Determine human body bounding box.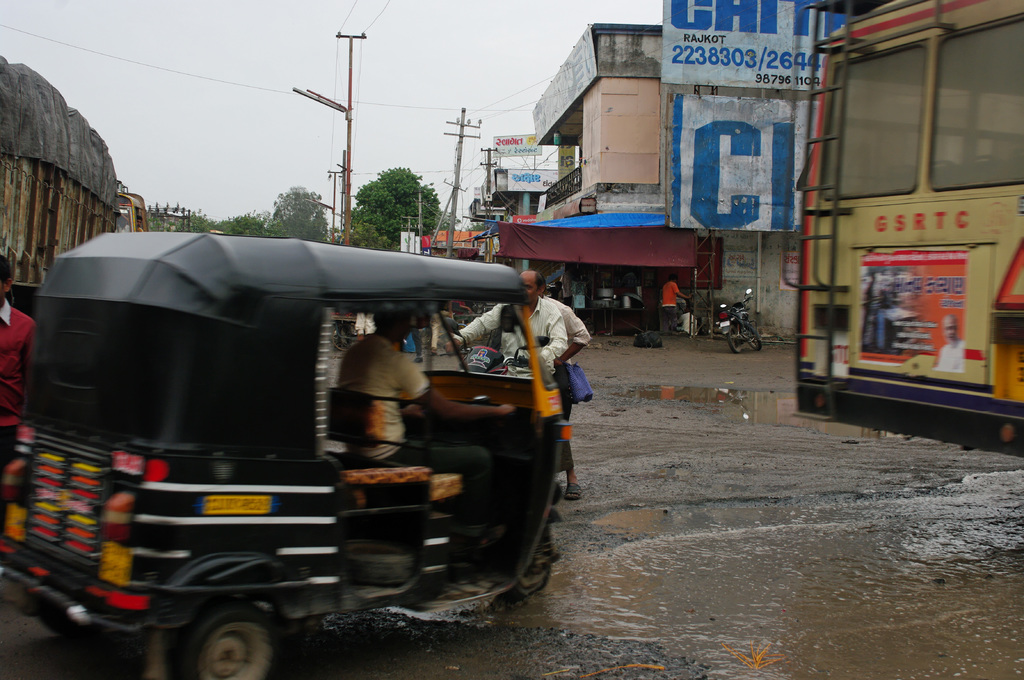
Determined: {"left": 348, "top": 304, "right": 512, "bottom": 576}.
